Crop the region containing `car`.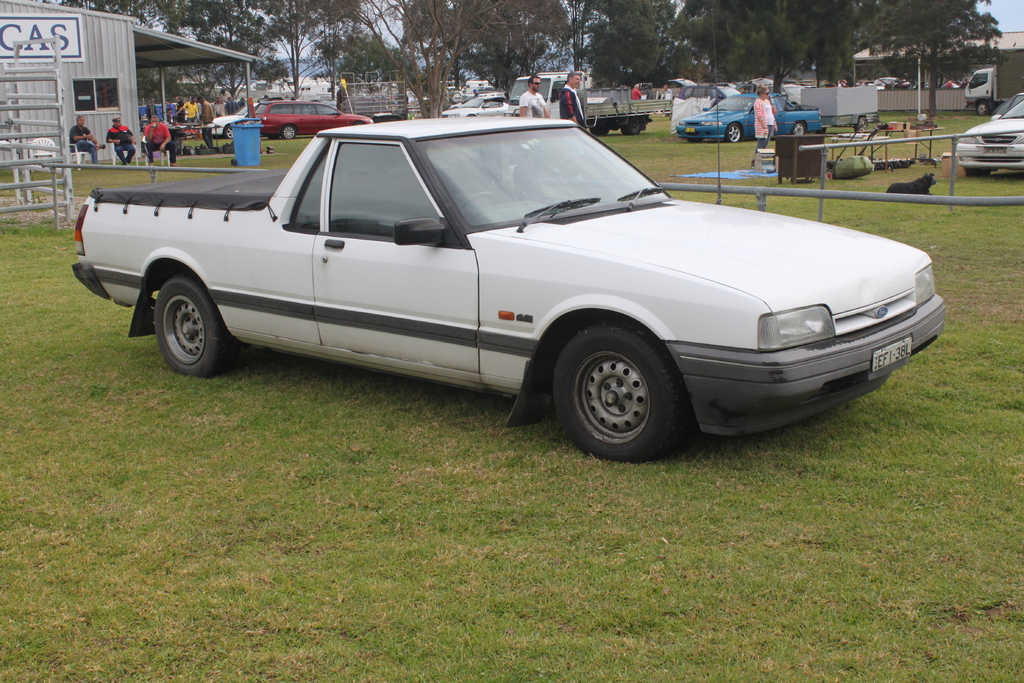
Crop region: pyautogui.locateOnScreen(68, 110, 950, 450).
